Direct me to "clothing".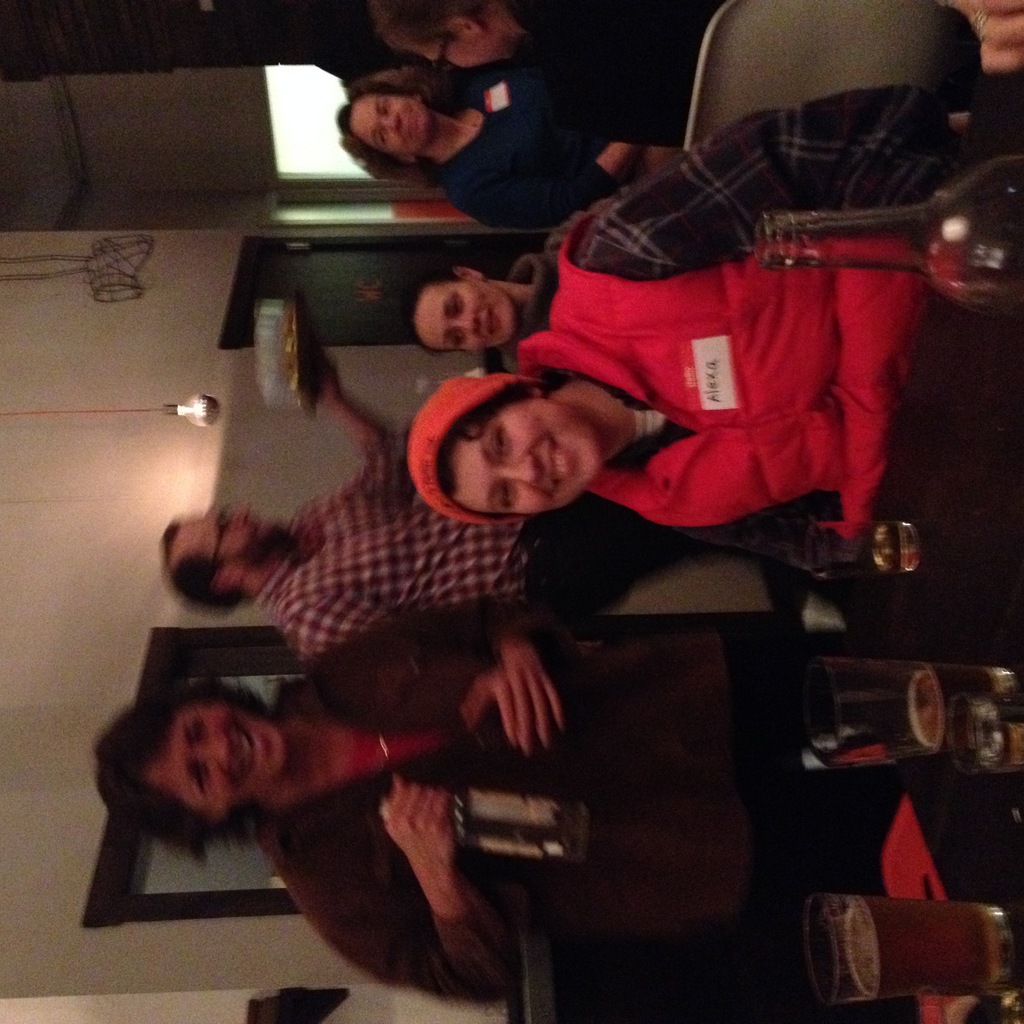
Direction: bbox=[435, 34, 702, 204].
